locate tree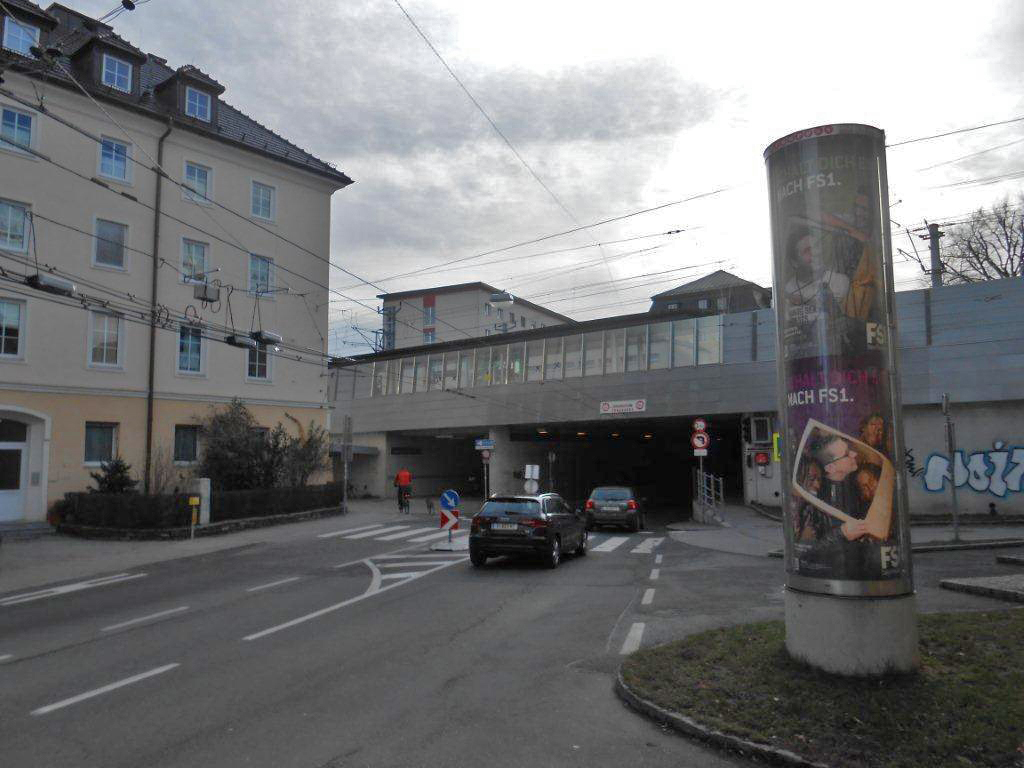
(left=85, top=457, right=138, bottom=498)
